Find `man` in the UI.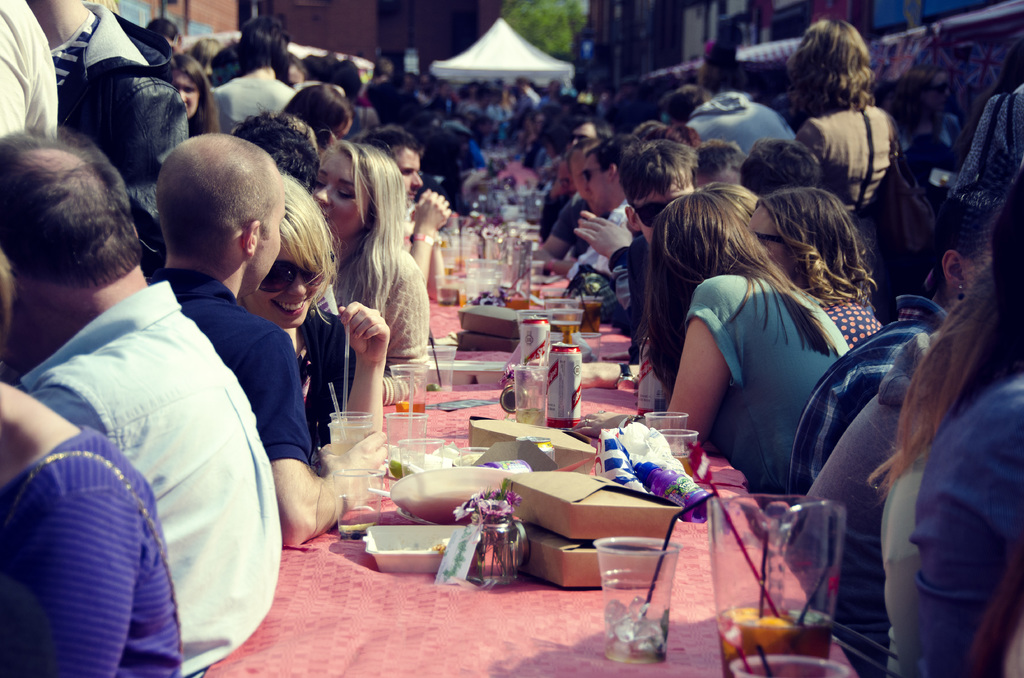
UI element at [562,136,628,281].
